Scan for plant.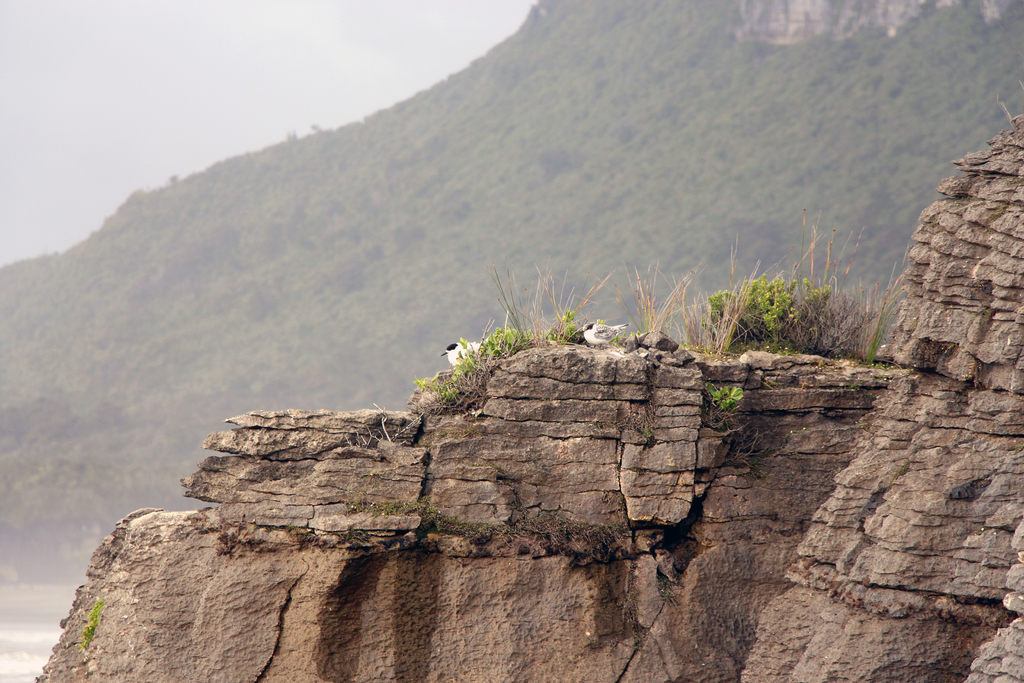
Scan result: [left=401, top=313, right=604, bottom=413].
